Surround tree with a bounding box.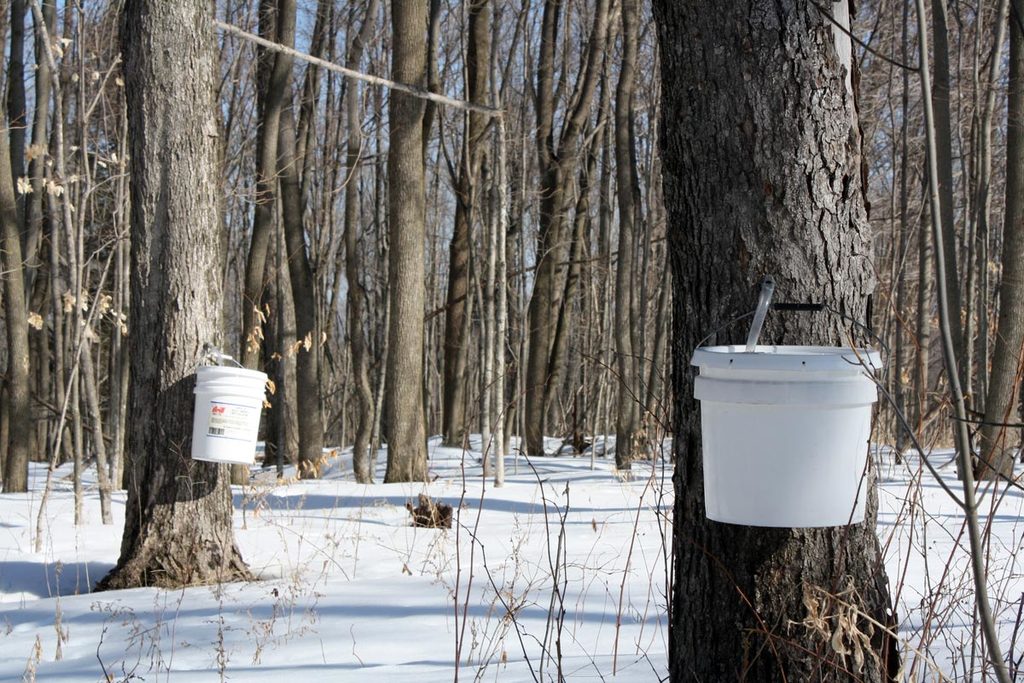
bbox(0, 9, 71, 500).
